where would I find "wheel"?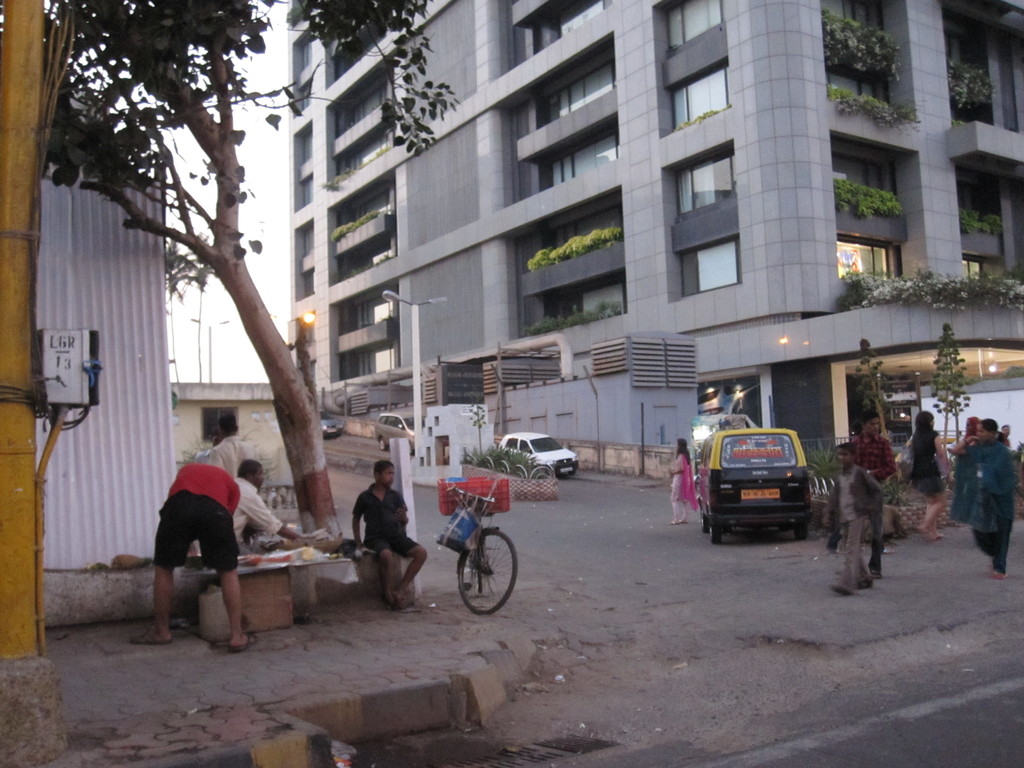
At detection(701, 512, 705, 532).
